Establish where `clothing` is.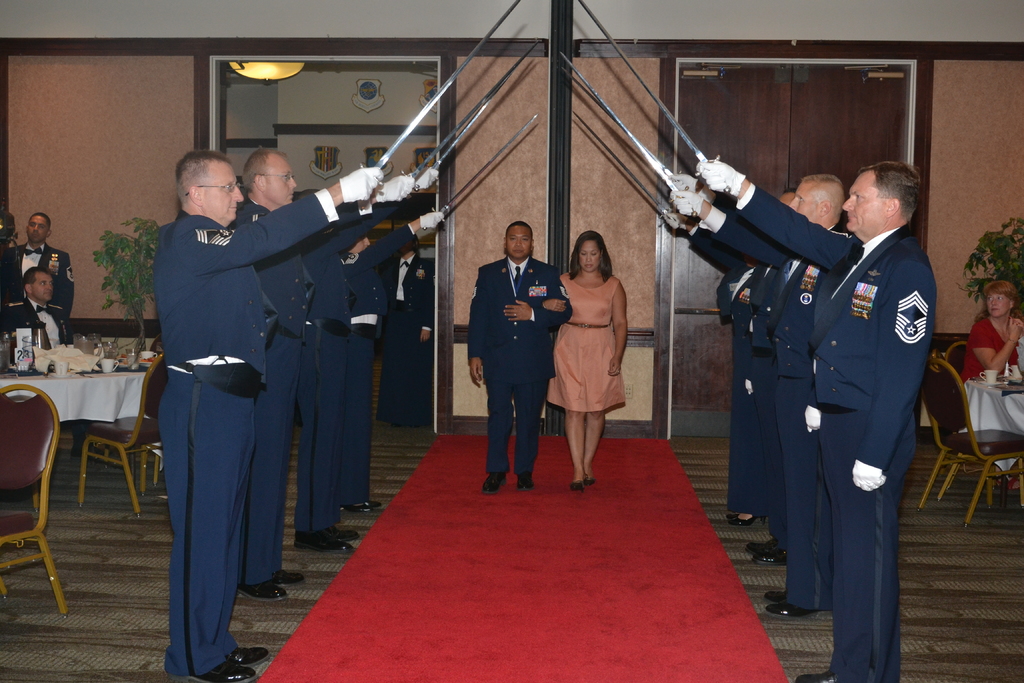
Established at crop(468, 259, 558, 456).
